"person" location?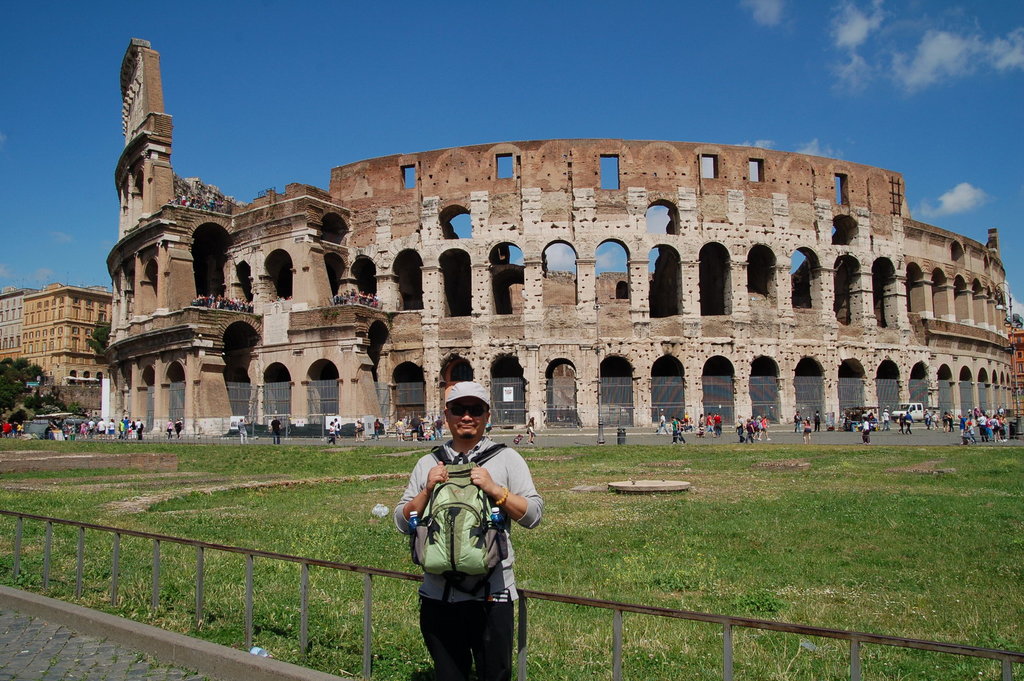
[790, 408, 804, 435]
